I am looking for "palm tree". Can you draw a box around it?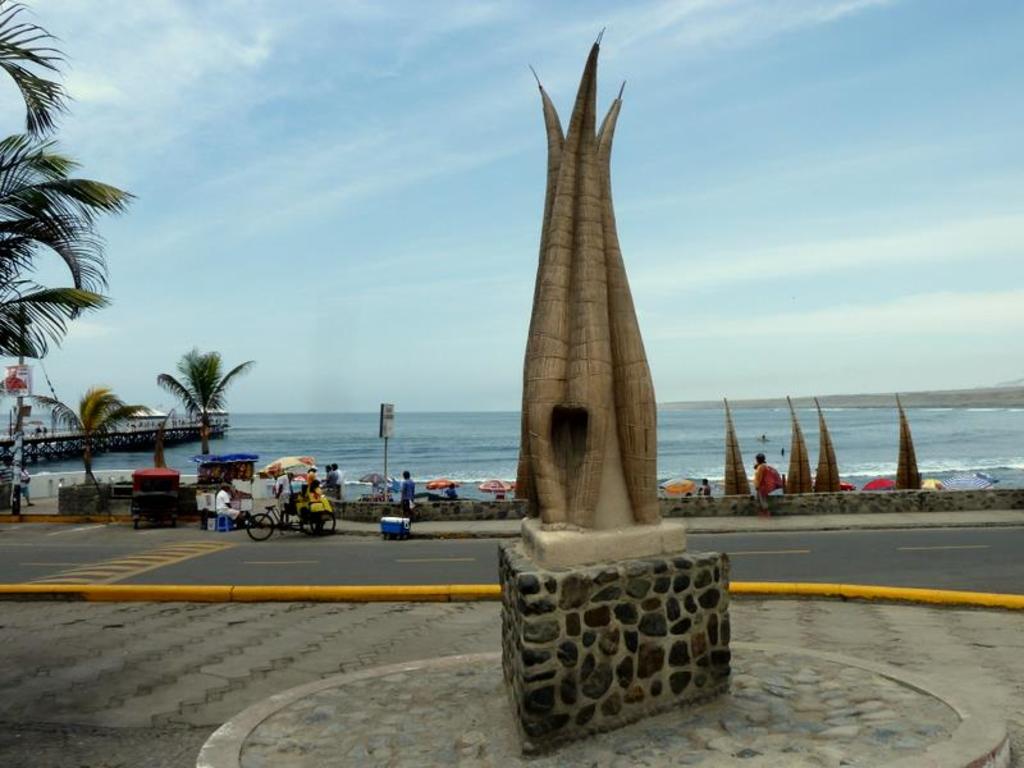
Sure, the bounding box is (x1=154, y1=339, x2=257, y2=454).
